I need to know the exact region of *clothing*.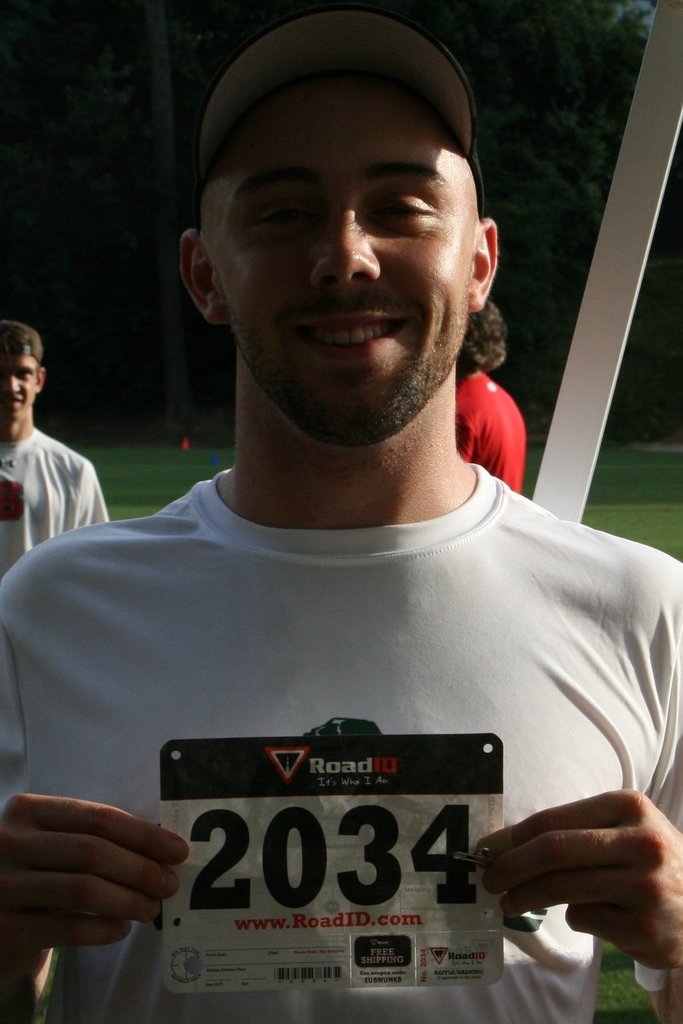
Region: <region>454, 371, 527, 491</region>.
